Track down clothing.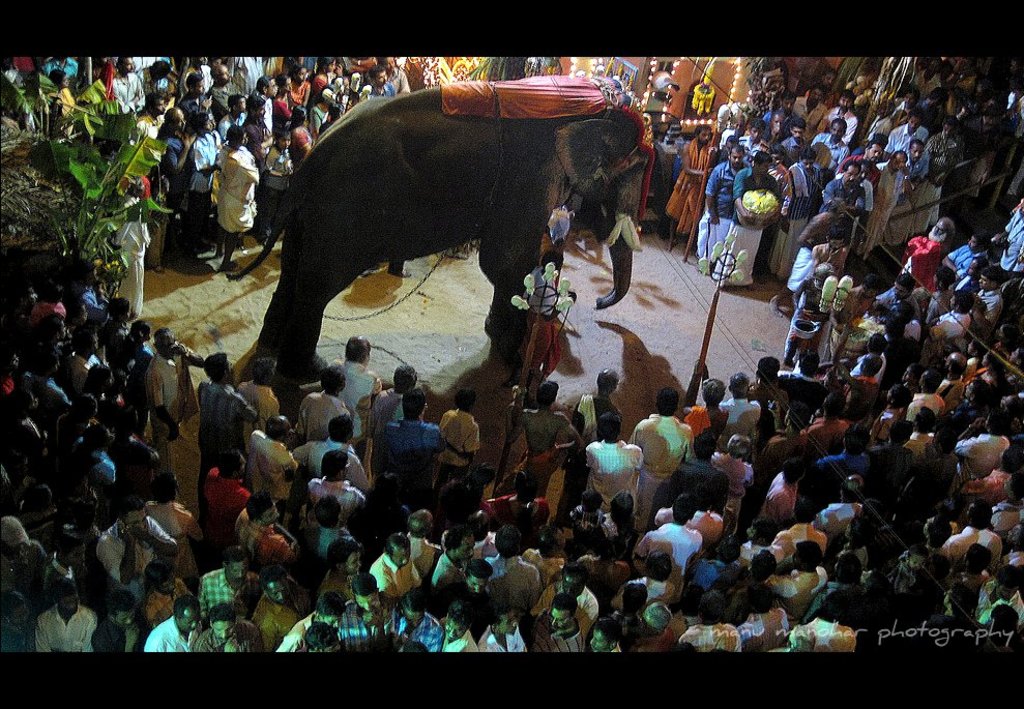
Tracked to 301,476,364,518.
